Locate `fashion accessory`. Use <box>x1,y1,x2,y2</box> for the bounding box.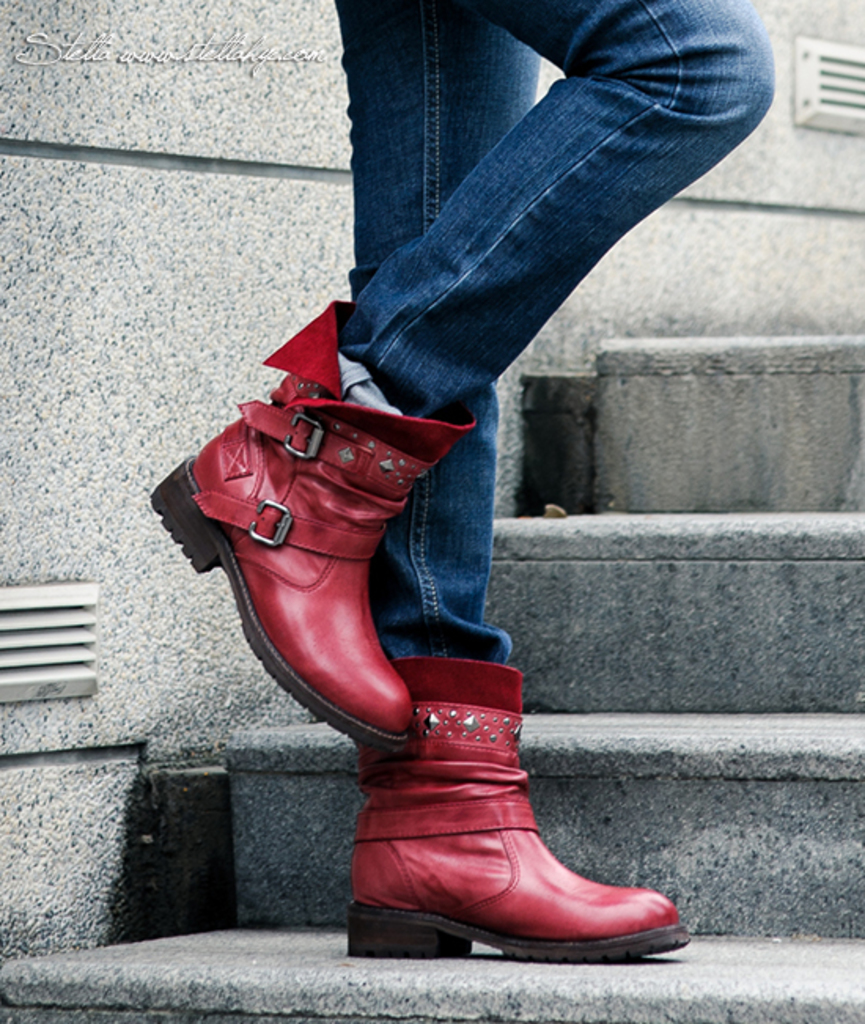
<box>344,639,684,963</box>.
